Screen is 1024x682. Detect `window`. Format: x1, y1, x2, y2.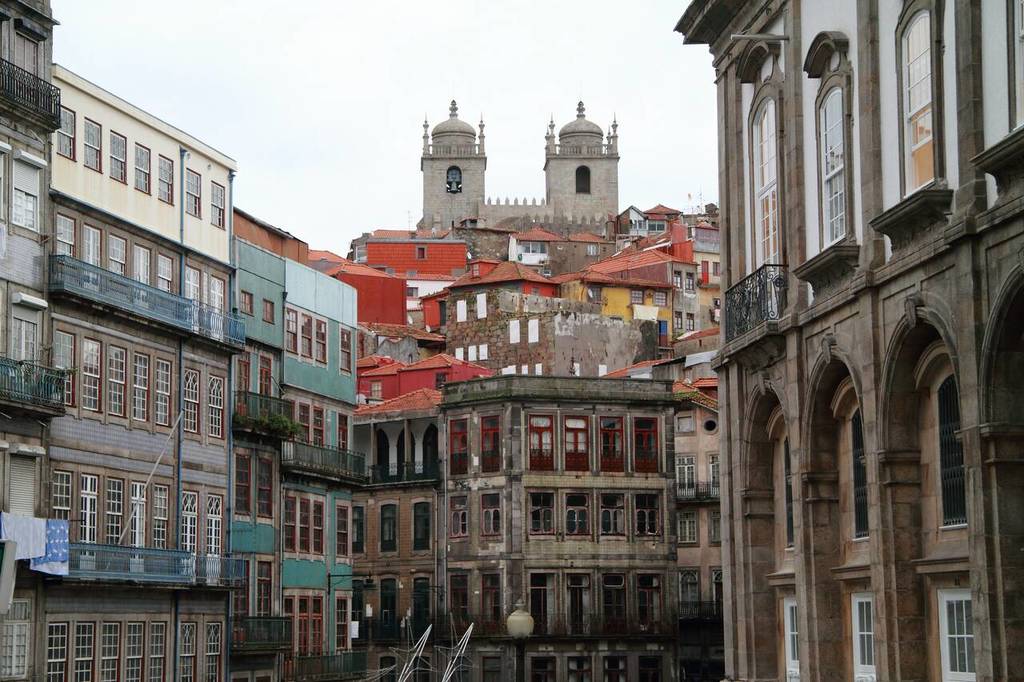
449, 419, 470, 477.
